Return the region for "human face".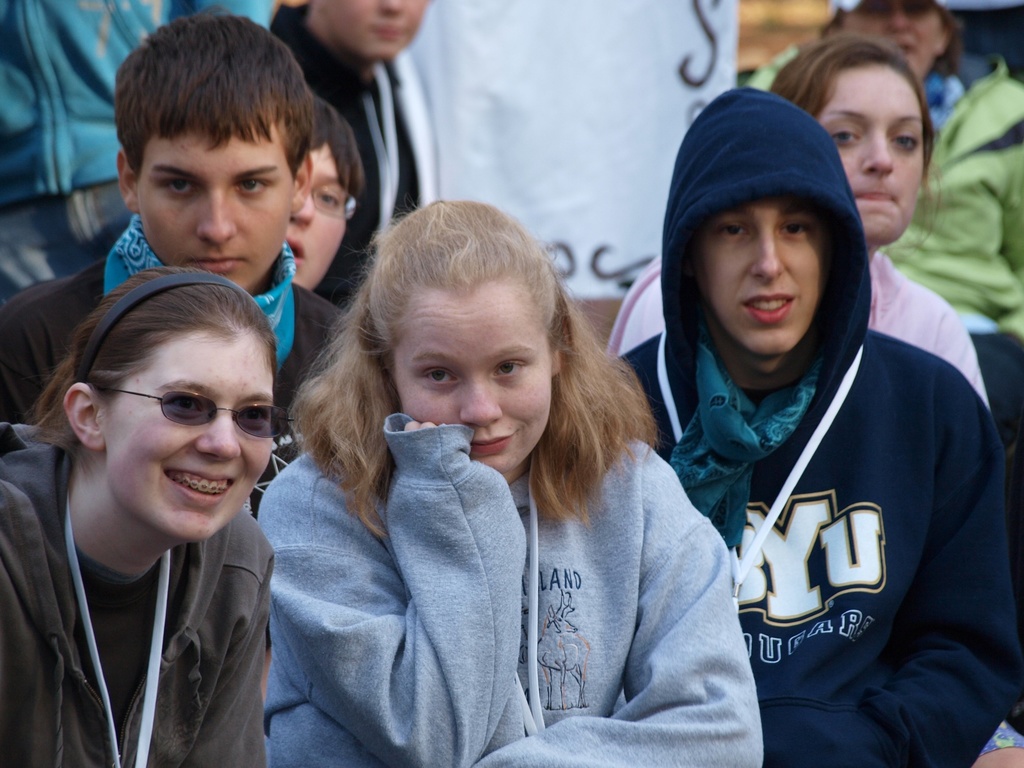
Rect(135, 129, 296, 288).
